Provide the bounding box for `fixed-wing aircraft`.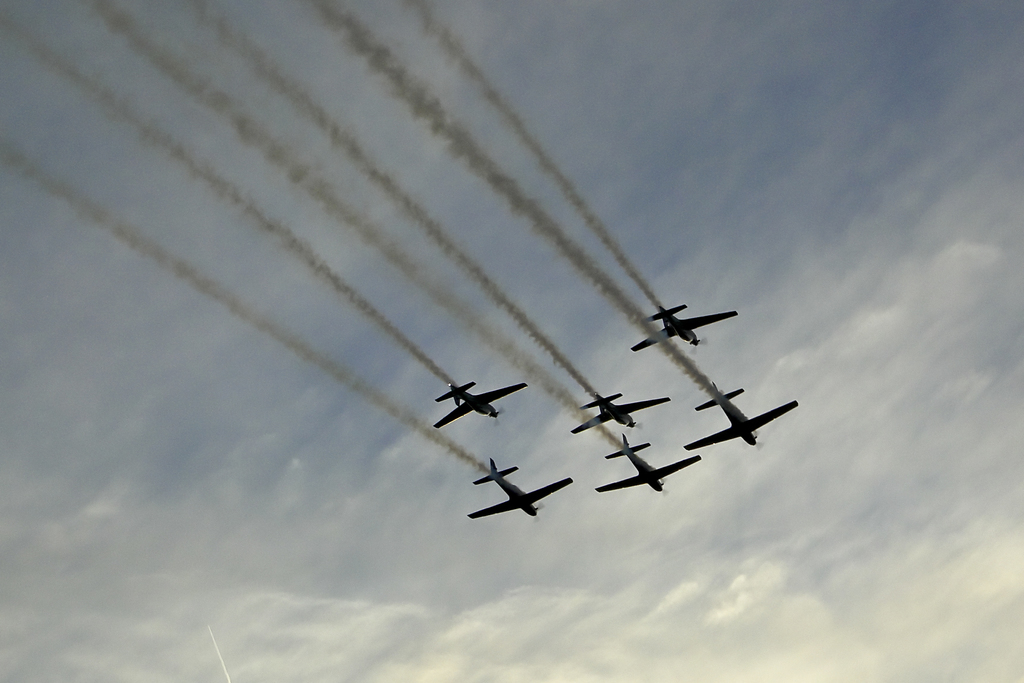
x1=470 y1=458 x2=570 y2=518.
